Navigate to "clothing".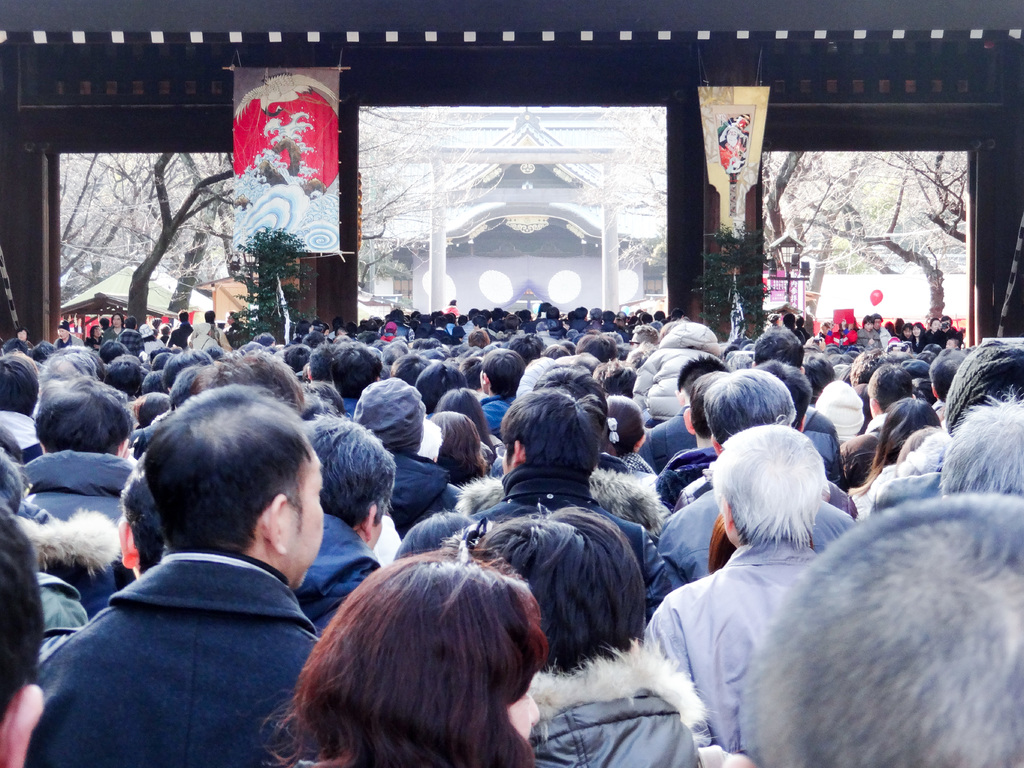
Navigation target: 451:468:669:532.
